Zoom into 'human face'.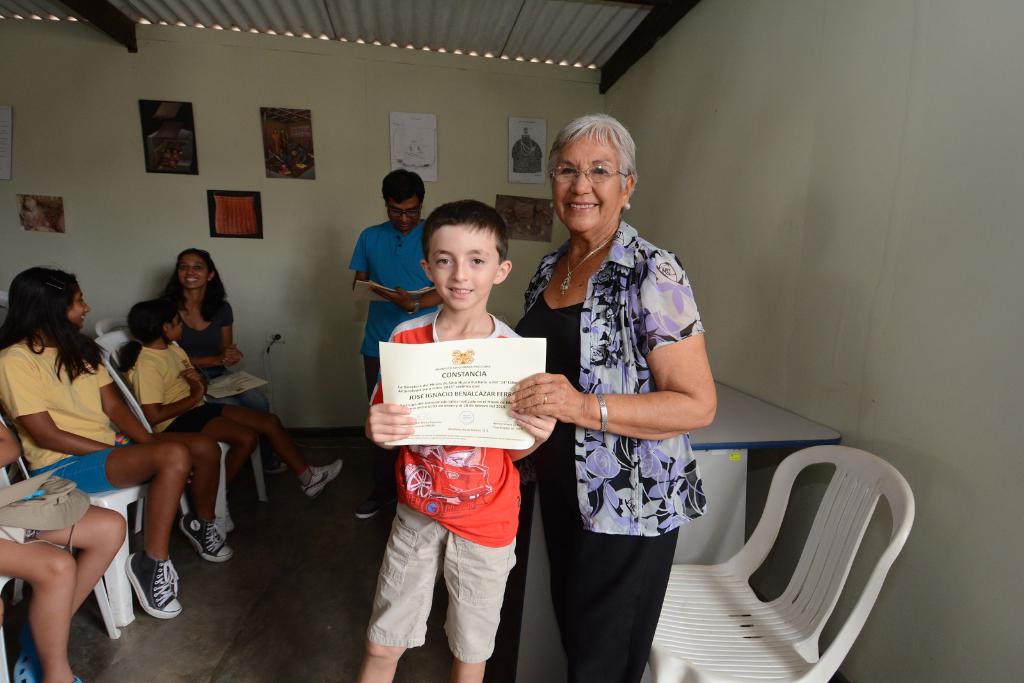
Zoom target: 428,227,497,307.
